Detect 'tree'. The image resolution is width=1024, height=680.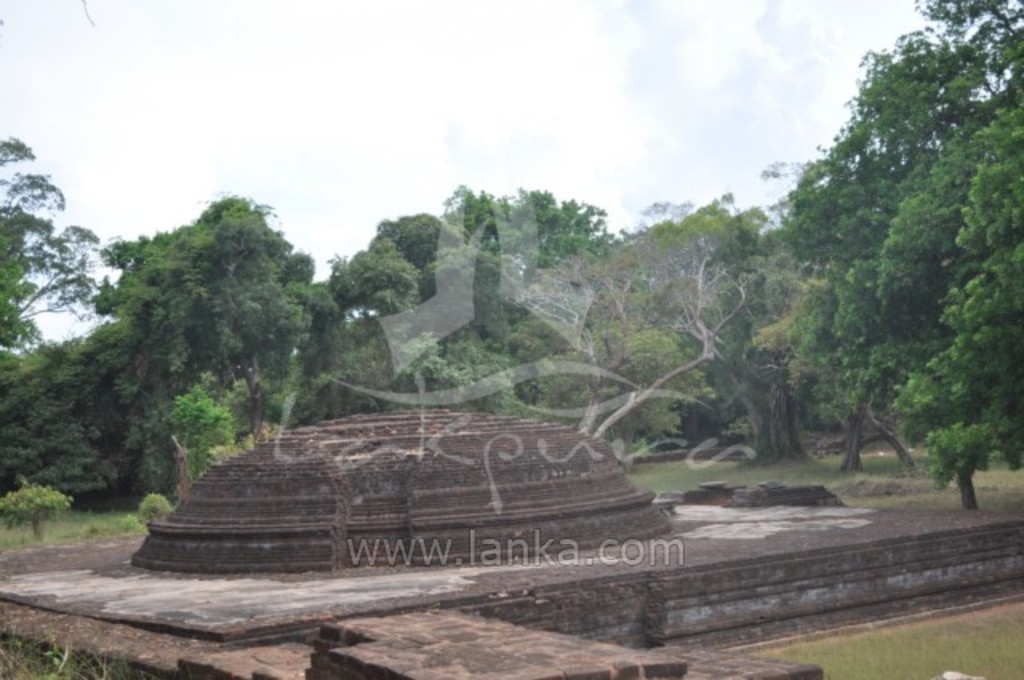
box=[904, 130, 1022, 461].
